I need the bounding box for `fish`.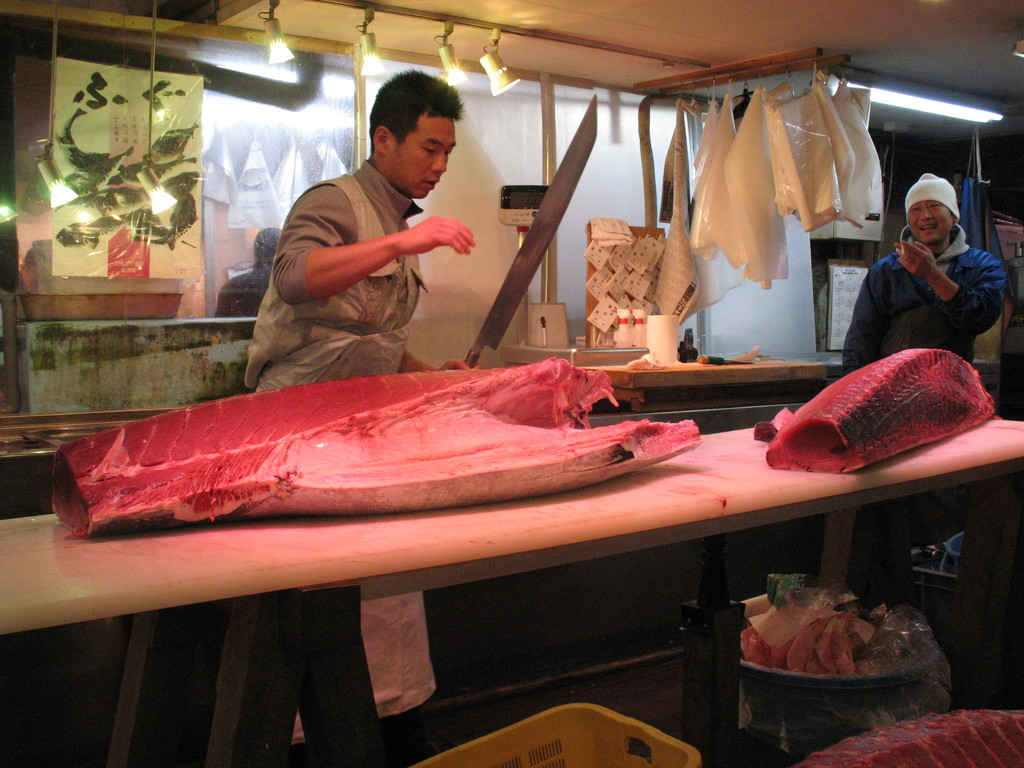
Here it is: bbox(47, 348, 702, 517).
